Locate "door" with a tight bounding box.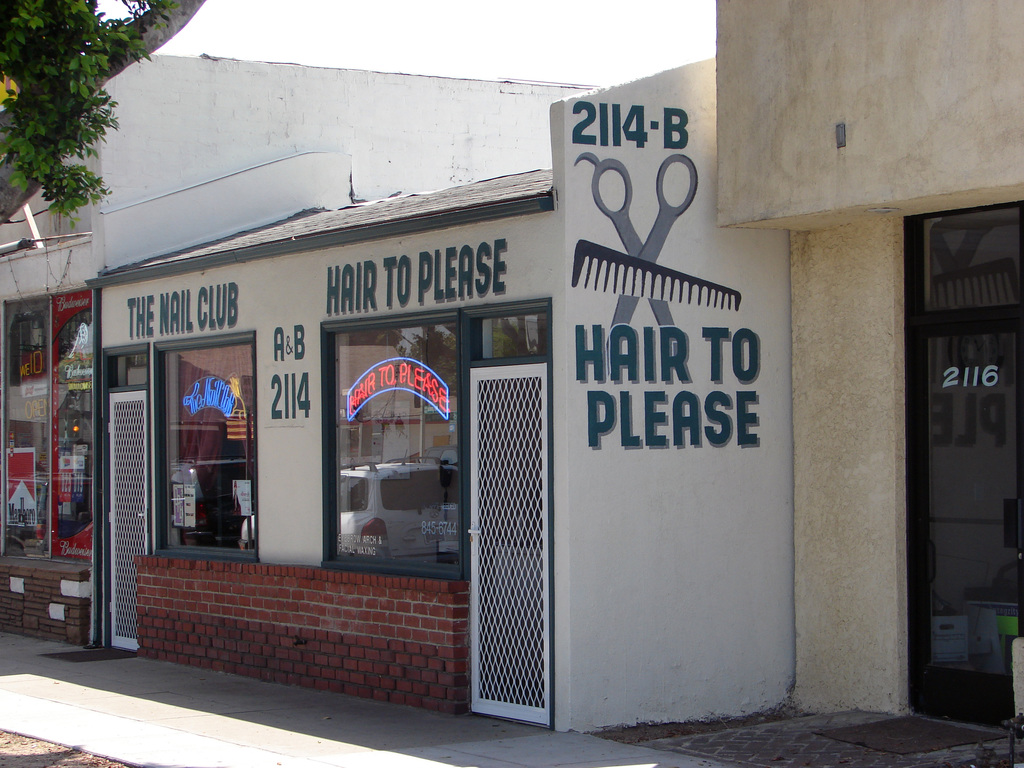
bbox=[108, 391, 147, 653].
